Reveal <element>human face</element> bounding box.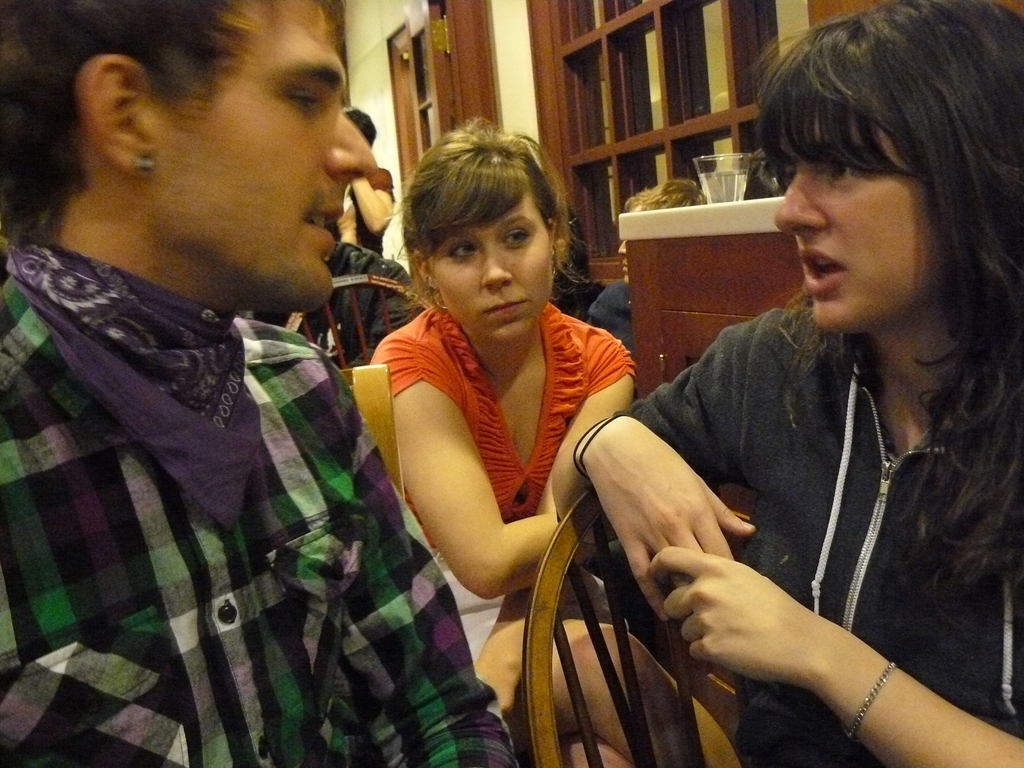
Revealed: box(768, 89, 945, 335).
